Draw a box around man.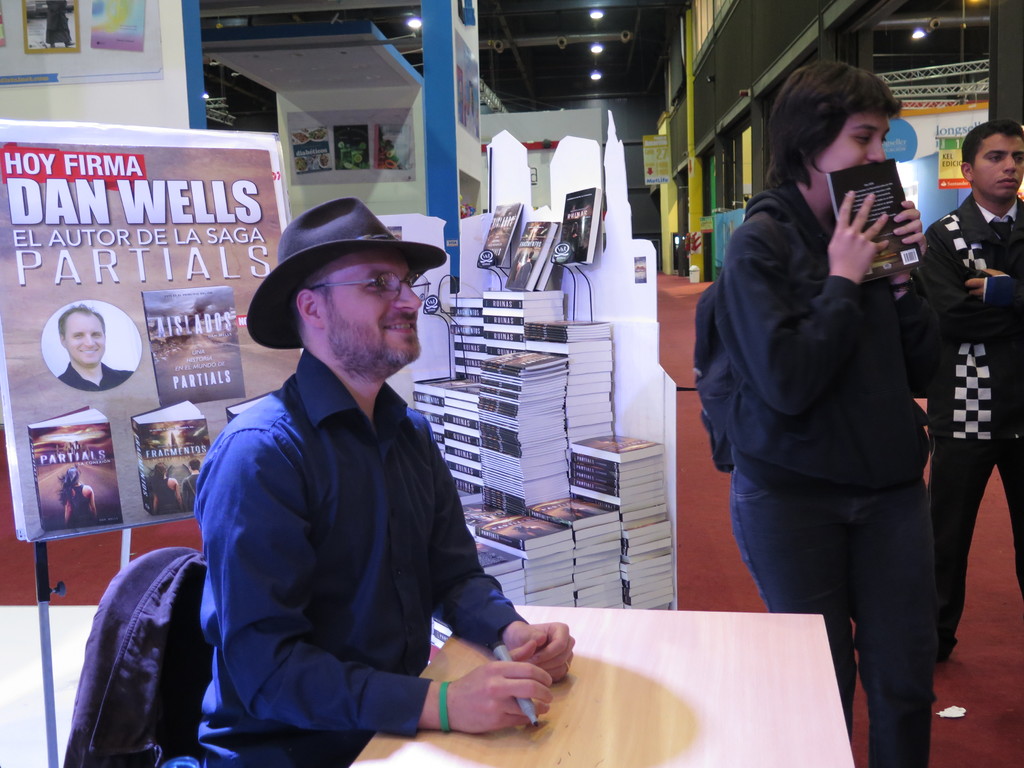
BBox(199, 195, 580, 767).
